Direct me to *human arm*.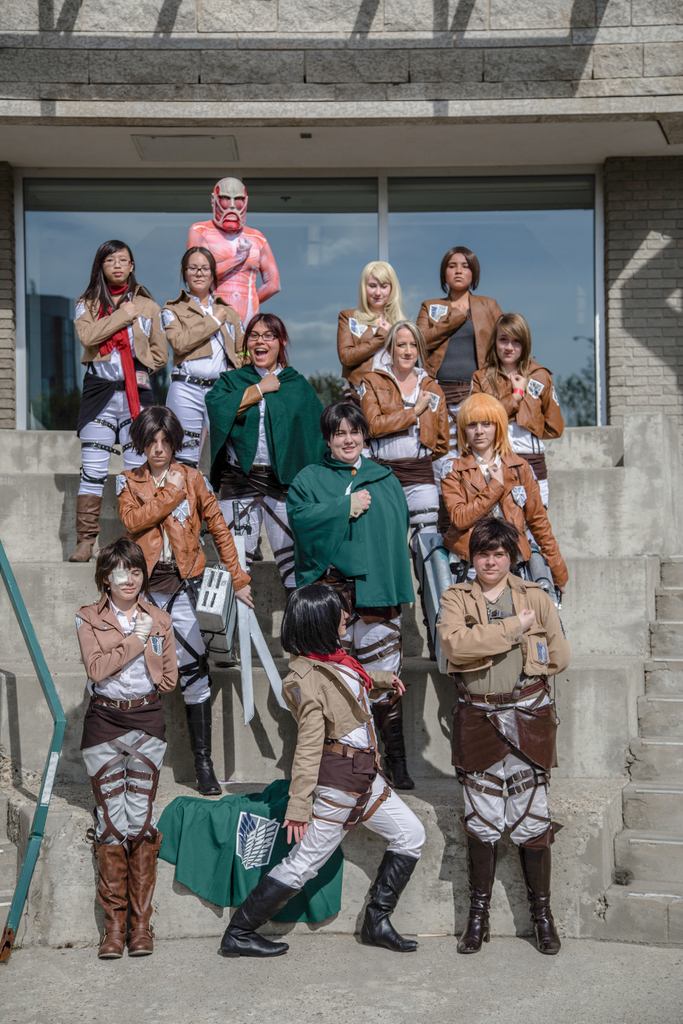
Direction: (x1=416, y1=297, x2=477, y2=360).
